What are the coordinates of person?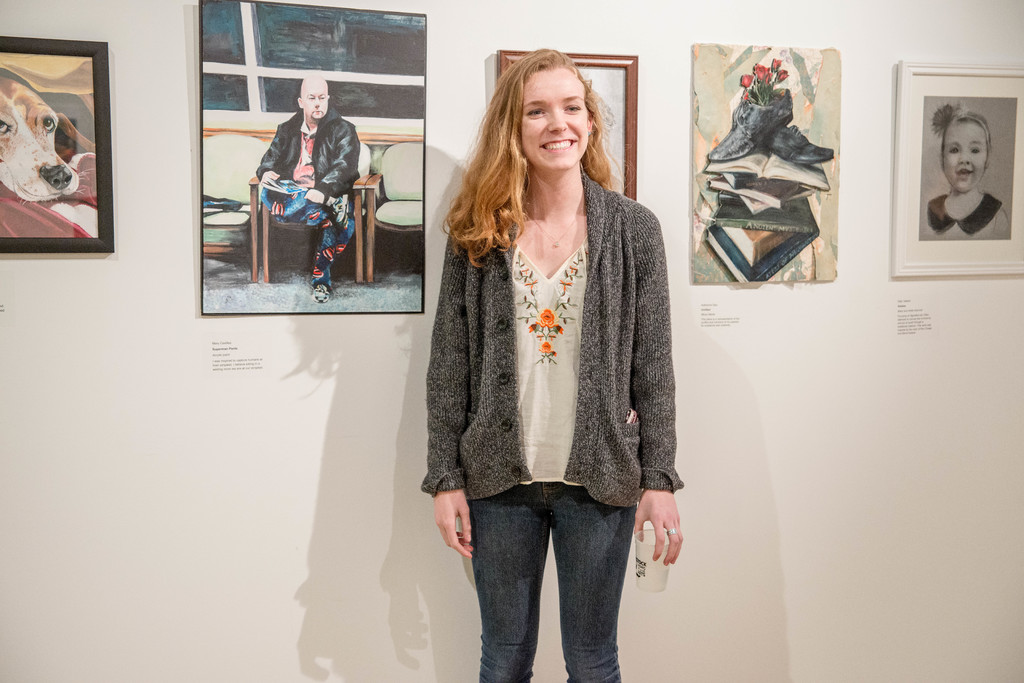
x1=422 y1=50 x2=685 y2=682.
